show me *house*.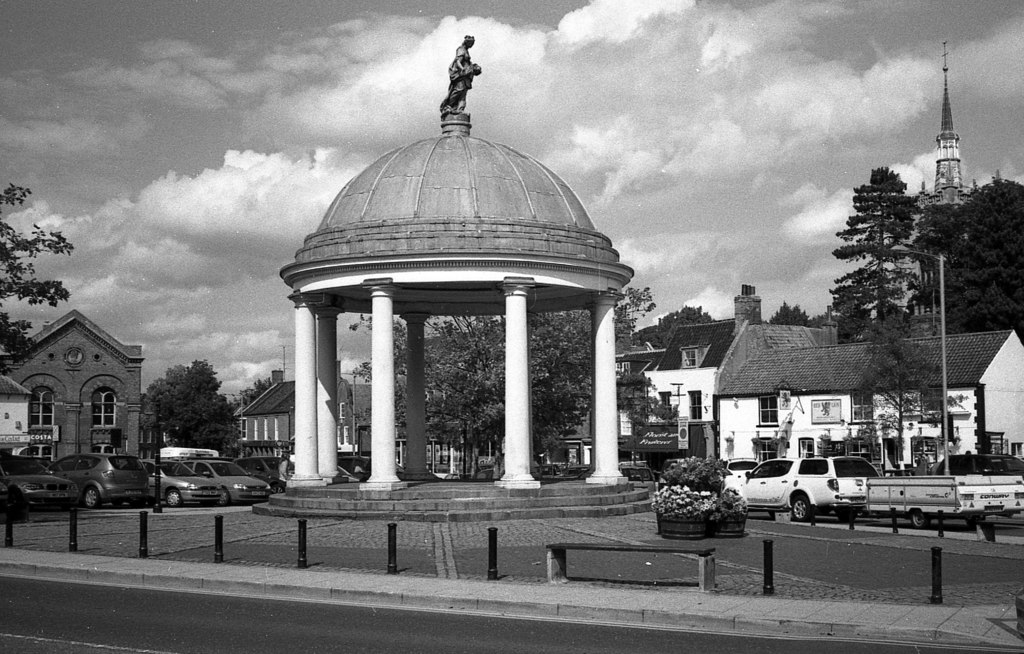
*house* is here: [0, 309, 147, 466].
